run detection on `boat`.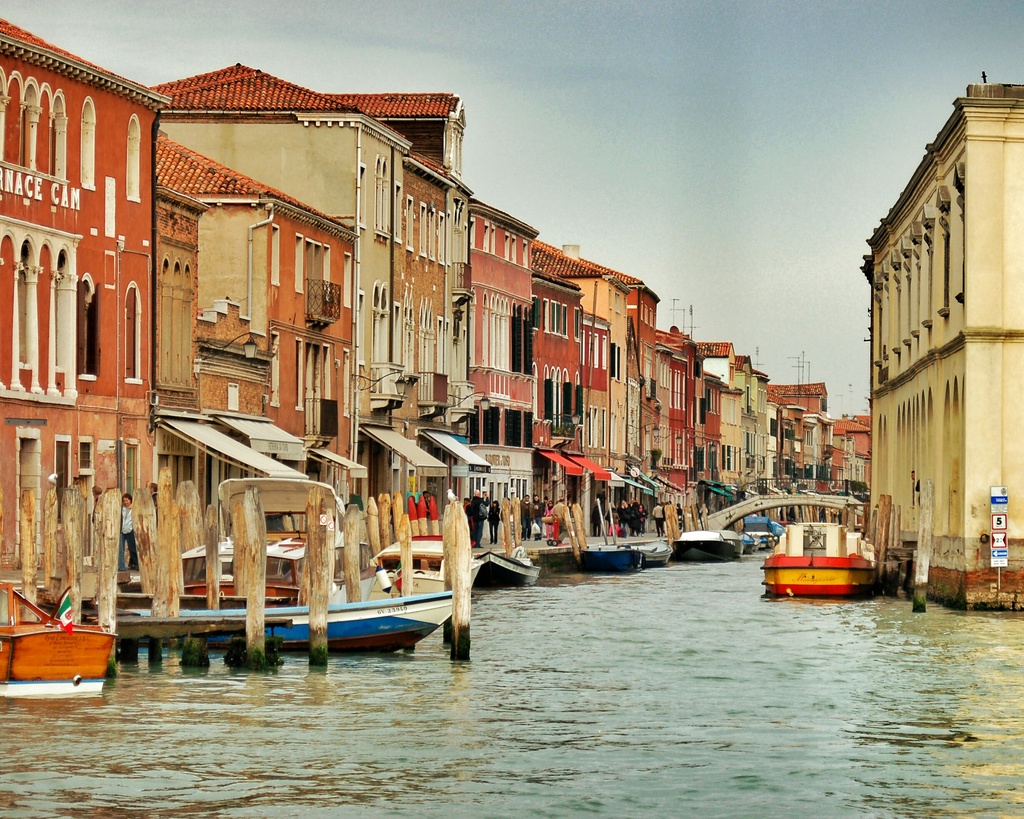
Result: detection(371, 538, 442, 603).
